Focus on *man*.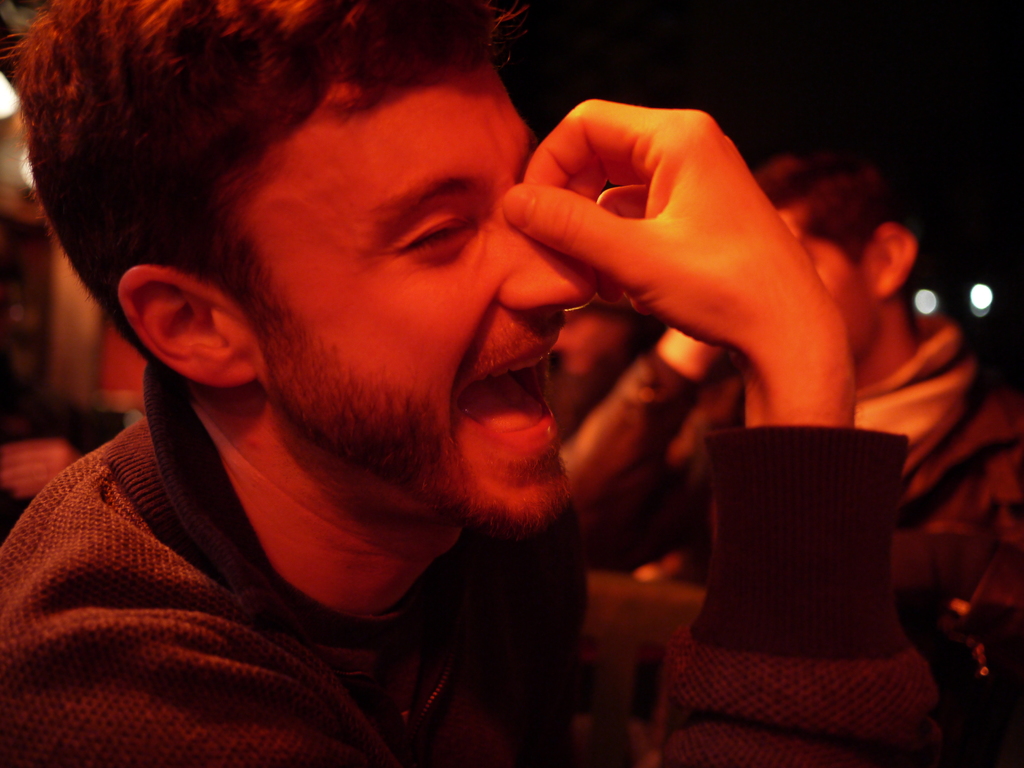
Focused at {"x1": 561, "y1": 150, "x2": 1023, "y2": 766}.
